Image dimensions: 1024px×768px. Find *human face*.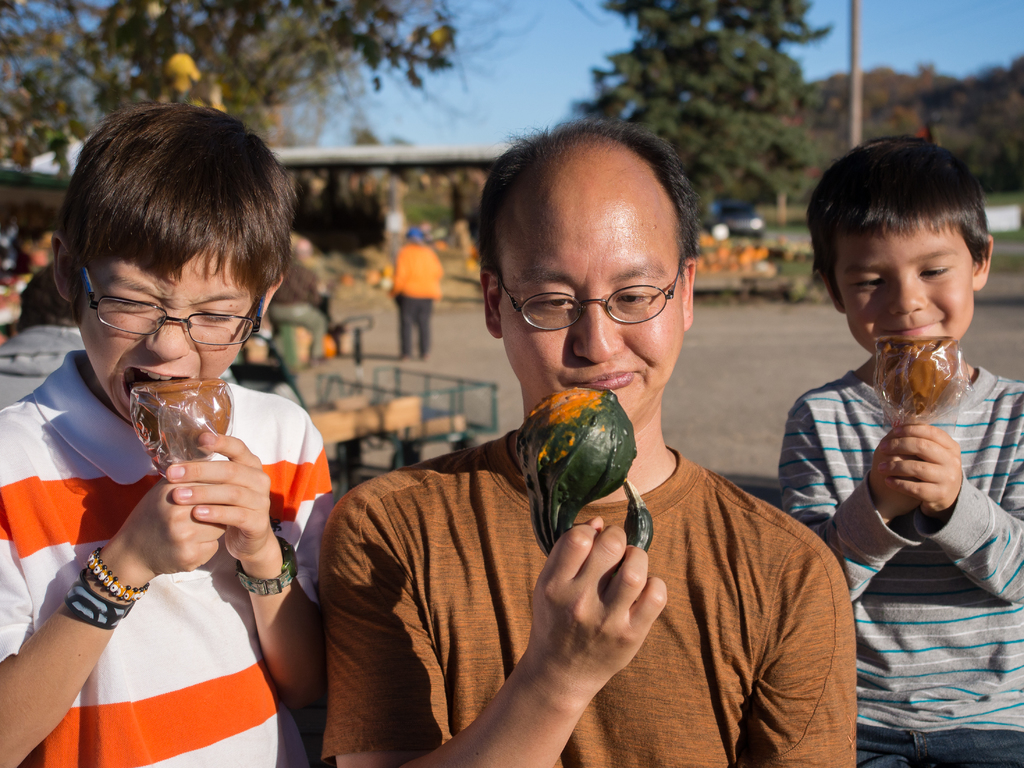
crop(84, 243, 253, 413).
